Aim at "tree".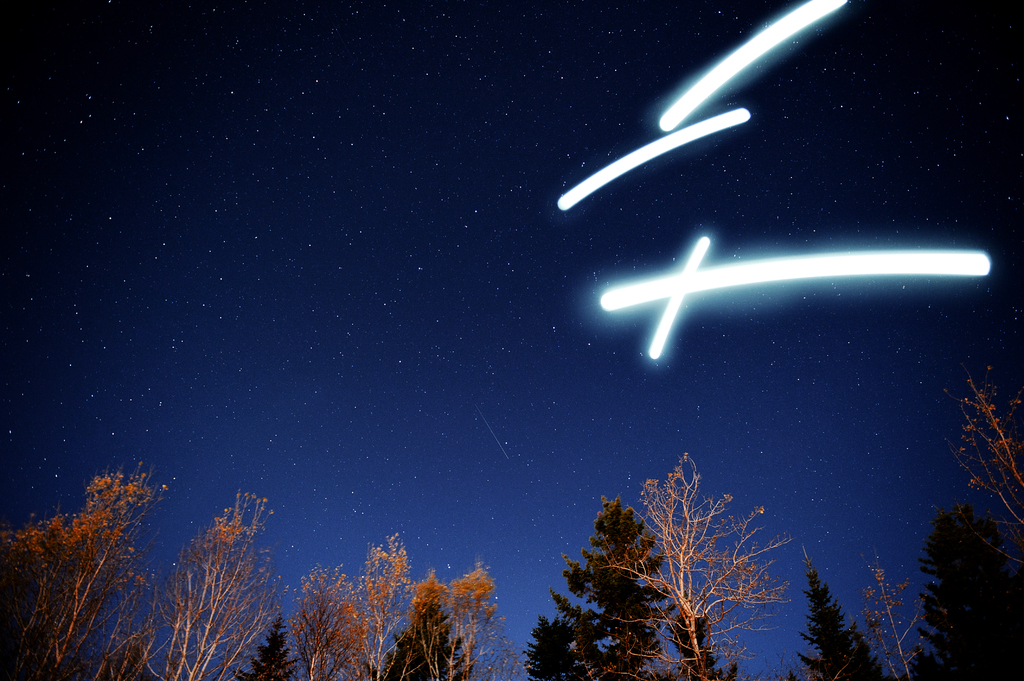
Aimed at Rect(856, 558, 928, 675).
